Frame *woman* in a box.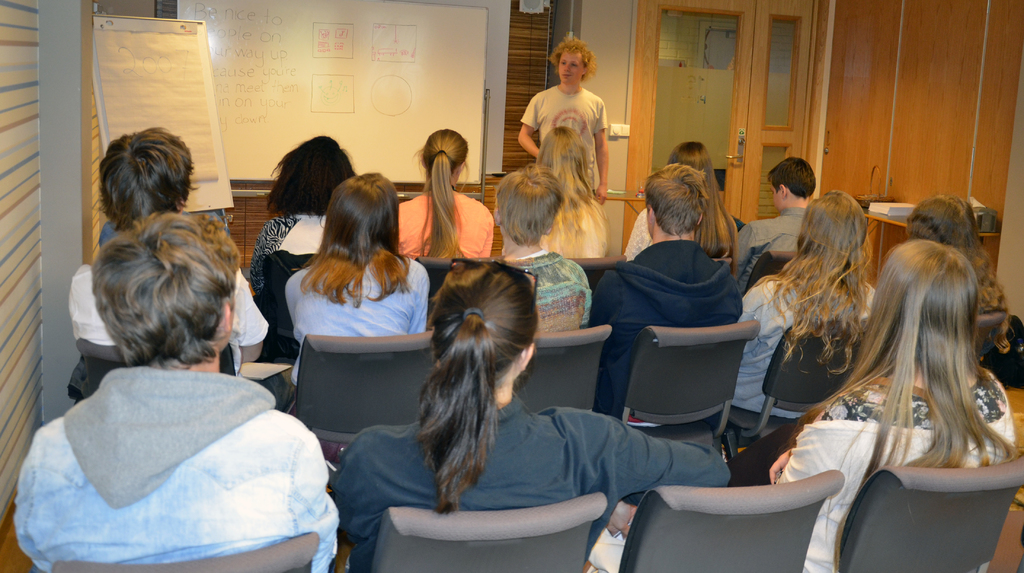
Rect(897, 191, 1011, 354).
